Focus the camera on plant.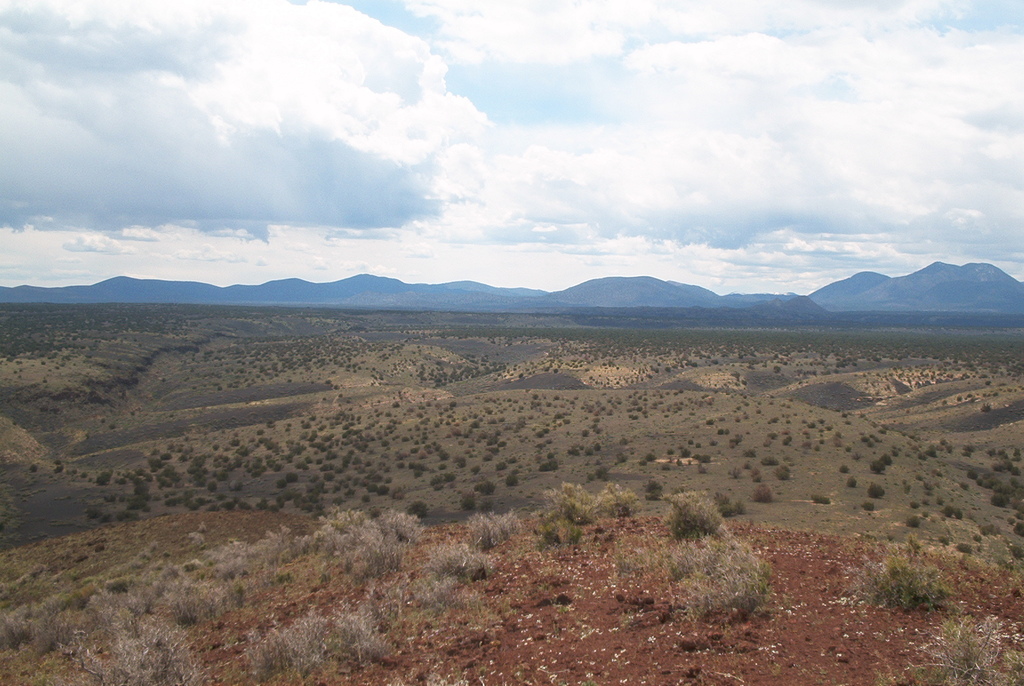
Focus region: (544,474,591,529).
